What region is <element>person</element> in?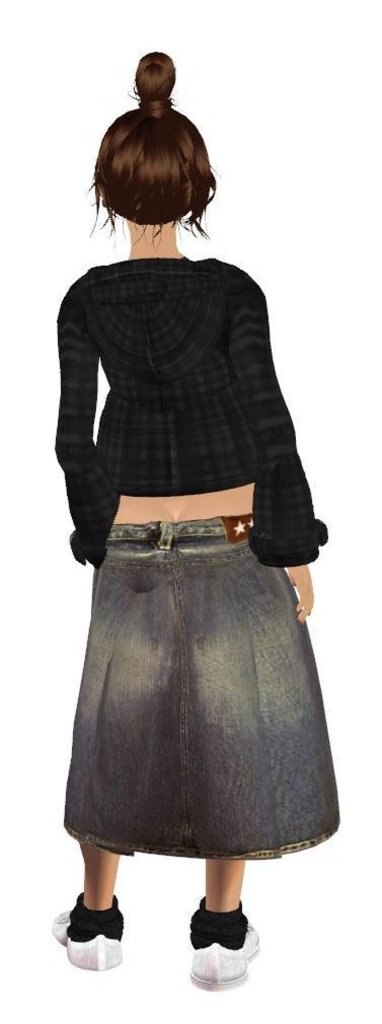
<box>26,47,330,1010</box>.
